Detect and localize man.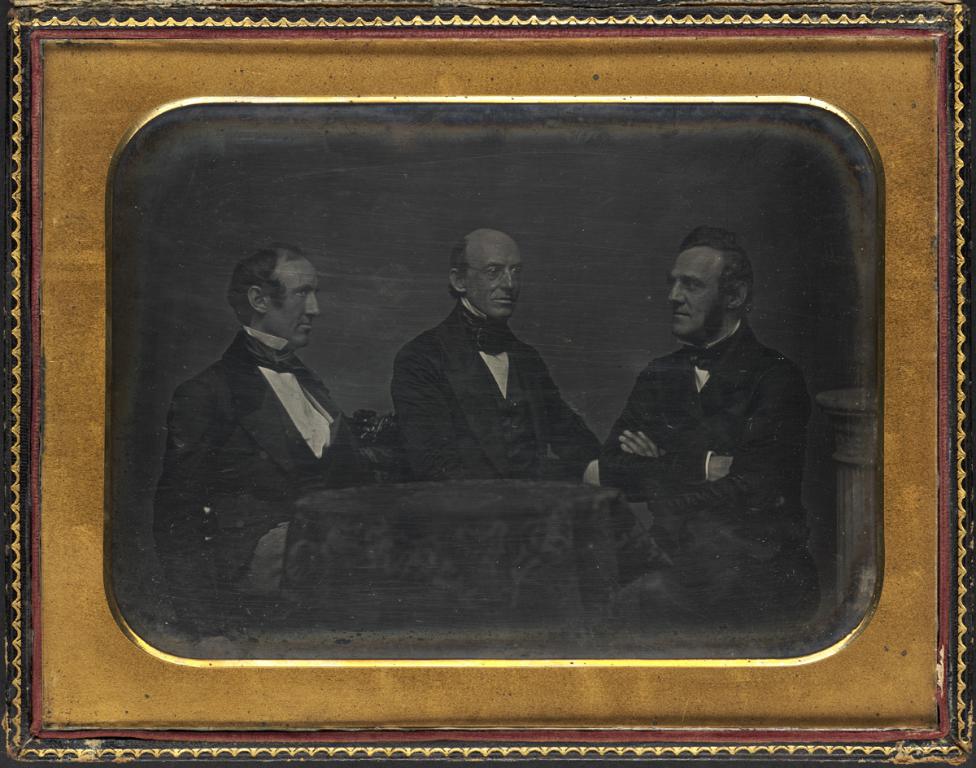
Localized at <bbox>595, 228, 815, 494</bbox>.
